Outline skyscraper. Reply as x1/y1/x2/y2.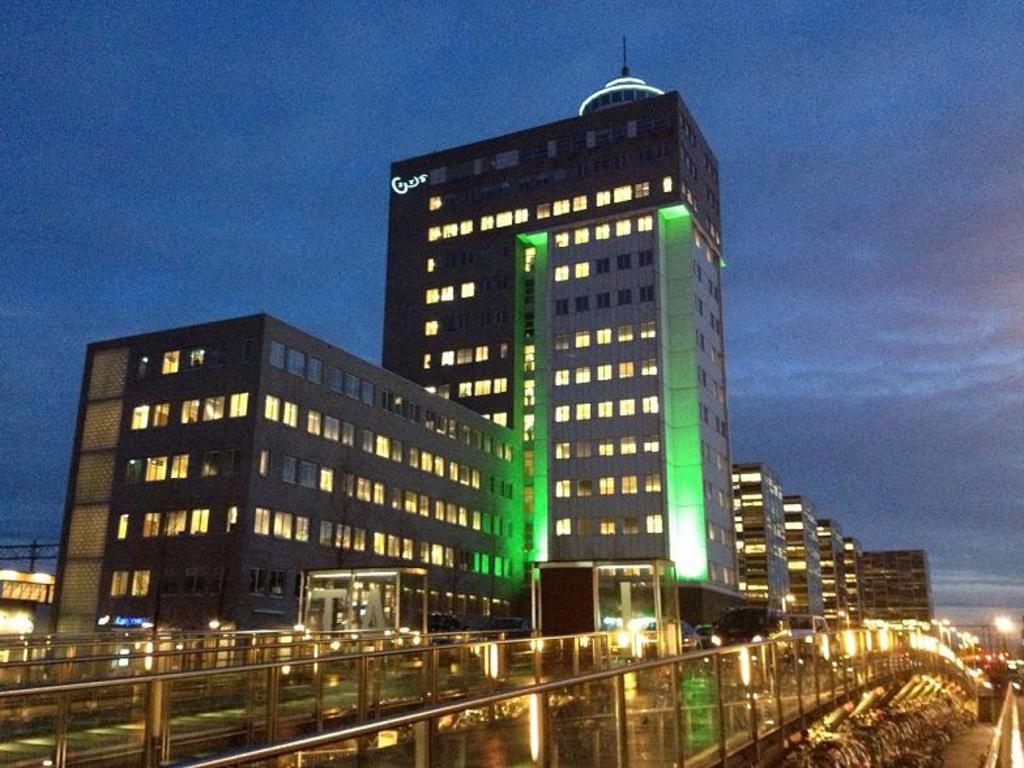
776/492/823/628.
